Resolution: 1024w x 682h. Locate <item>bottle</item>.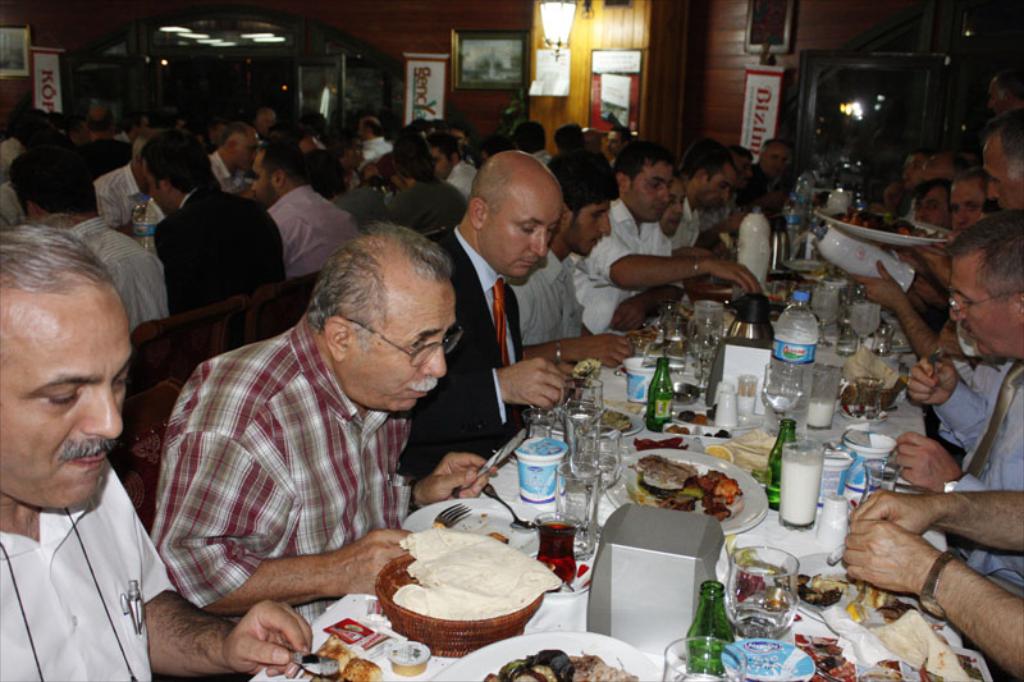
(left=763, top=417, right=799, bottom=512).
